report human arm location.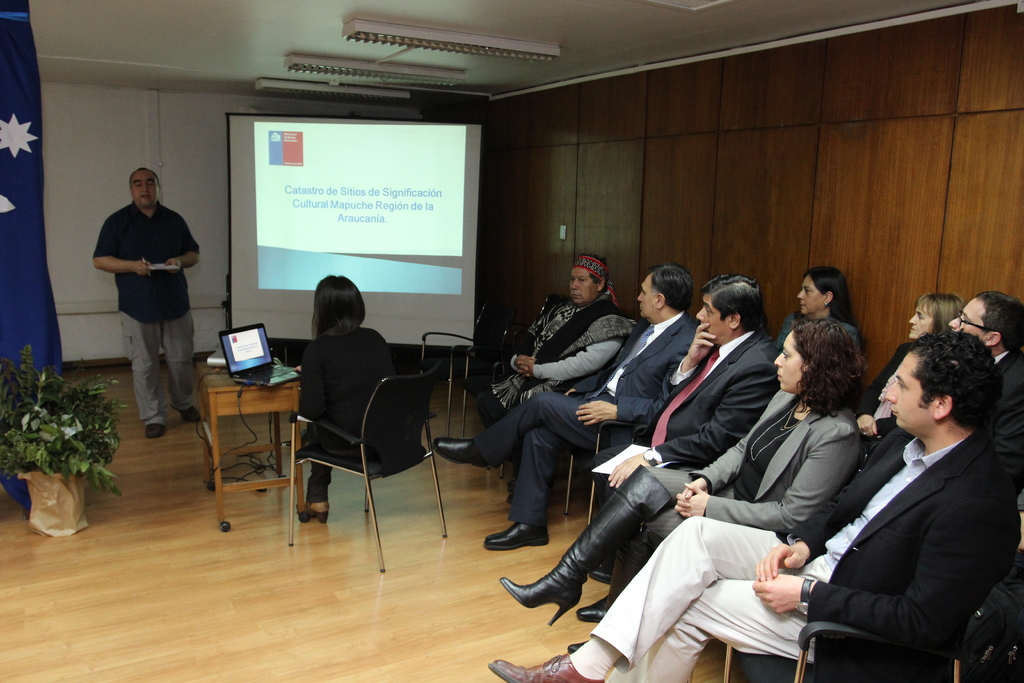
Report: {"left": 164, "top": 226, "right": 198, "bottom": 277}.
